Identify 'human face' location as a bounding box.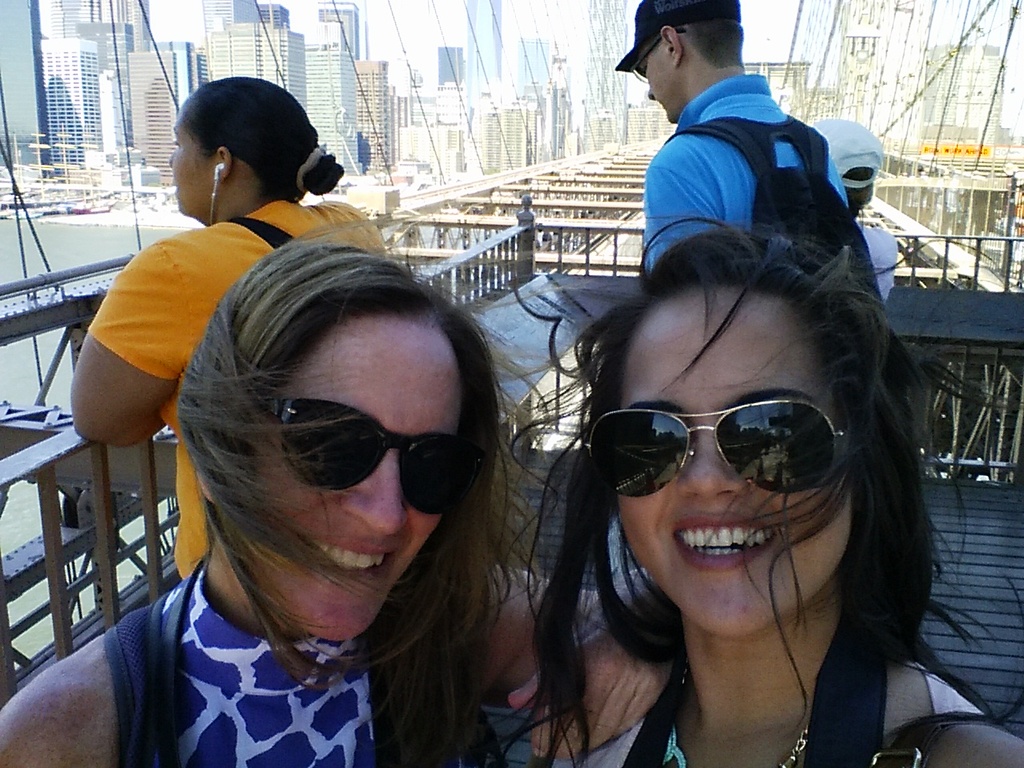
locate(238, 310, 461, 642).
